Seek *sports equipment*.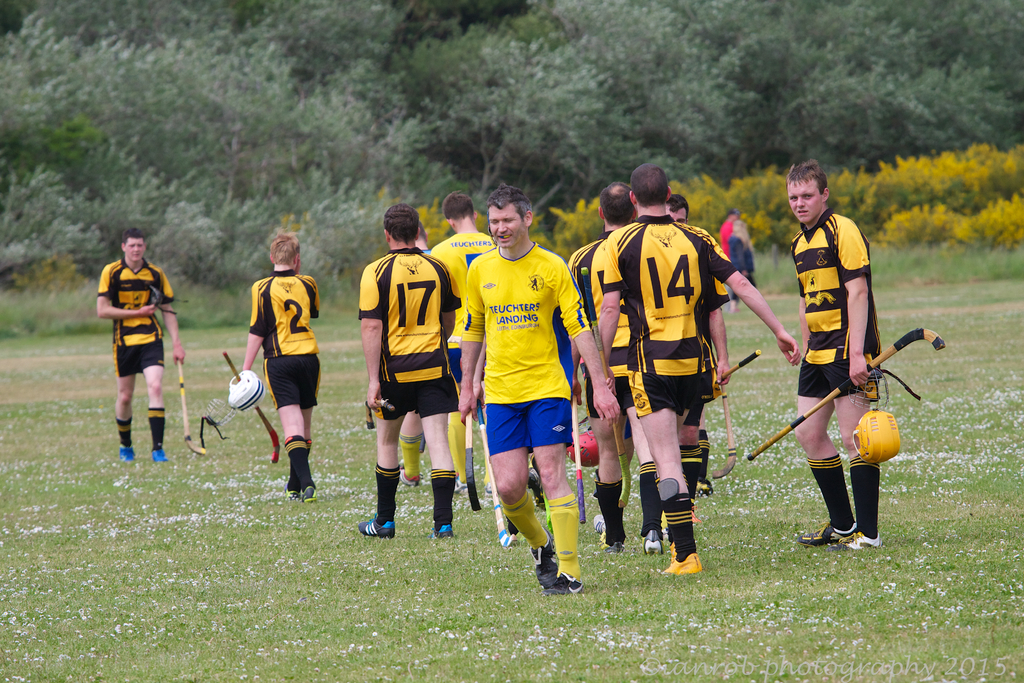
568, 427, 596, 468.
